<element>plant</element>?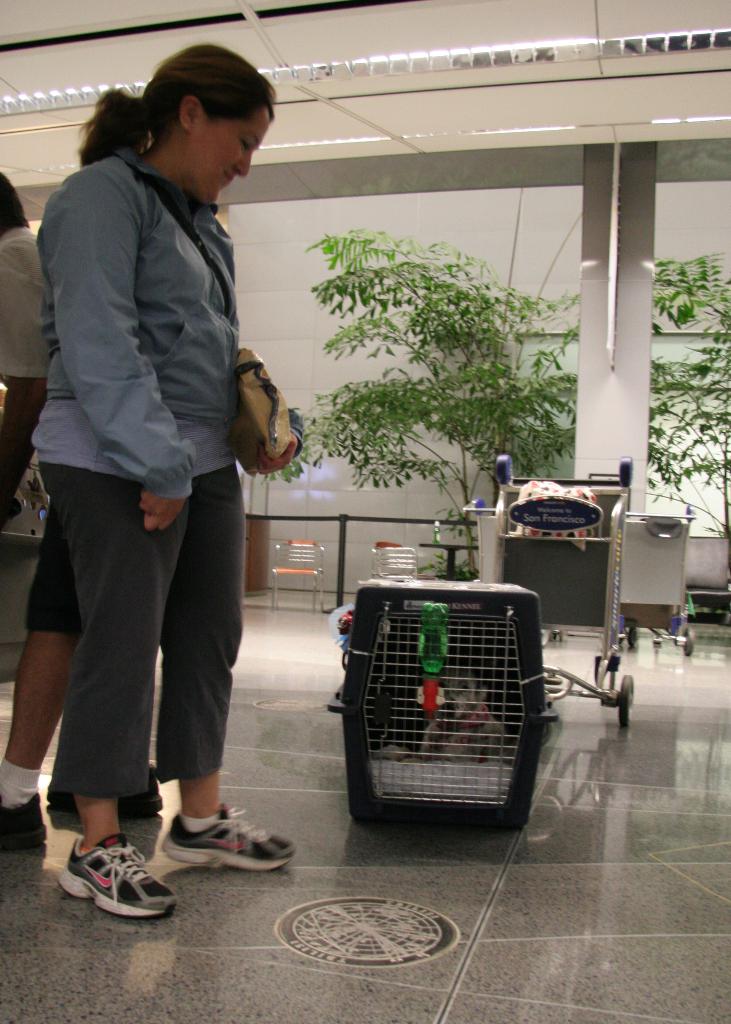
l=643, t=250, r=730, b=598
